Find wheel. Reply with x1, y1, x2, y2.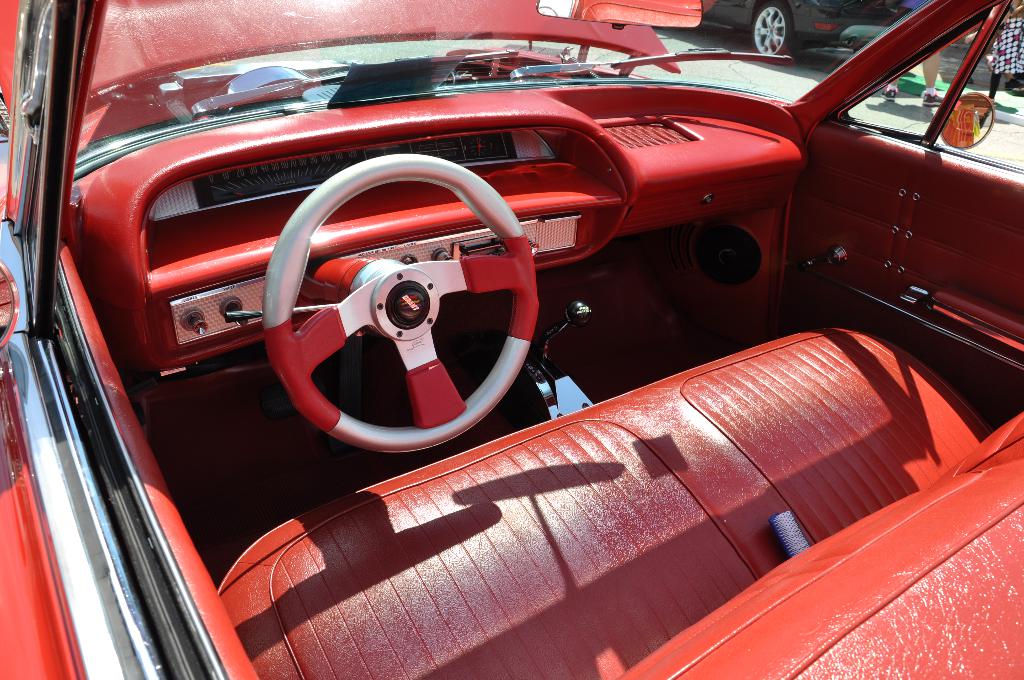
260, 152, 540, 457.
